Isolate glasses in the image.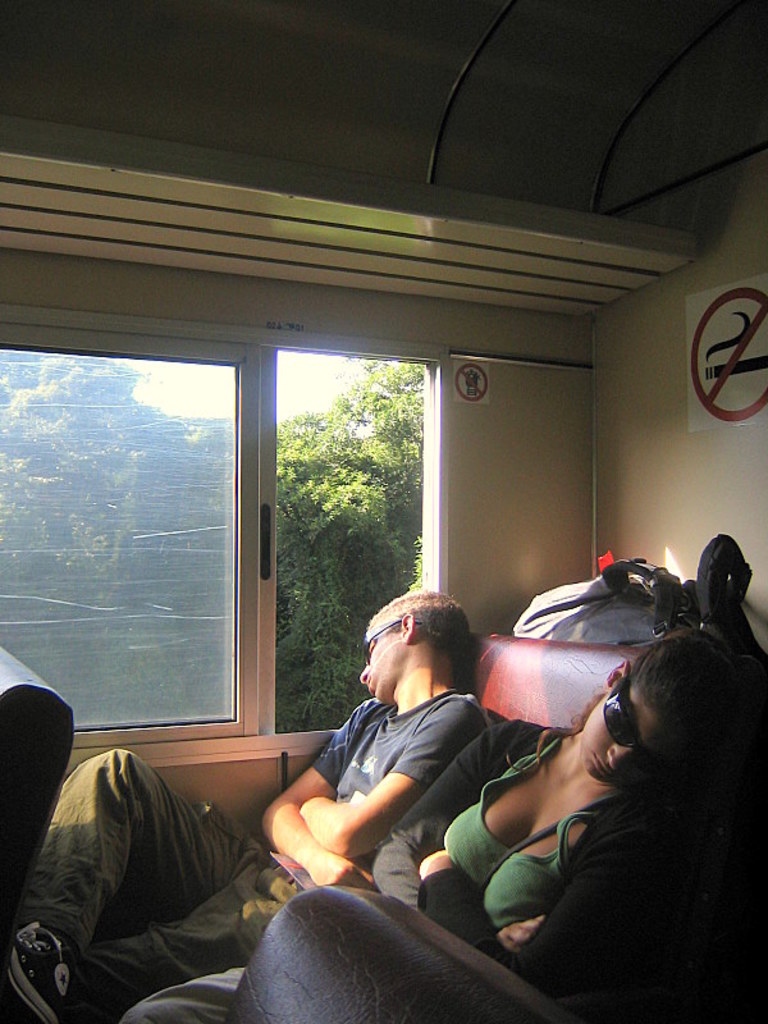
Isolated region: select_region(603, 669, 658, 774).
